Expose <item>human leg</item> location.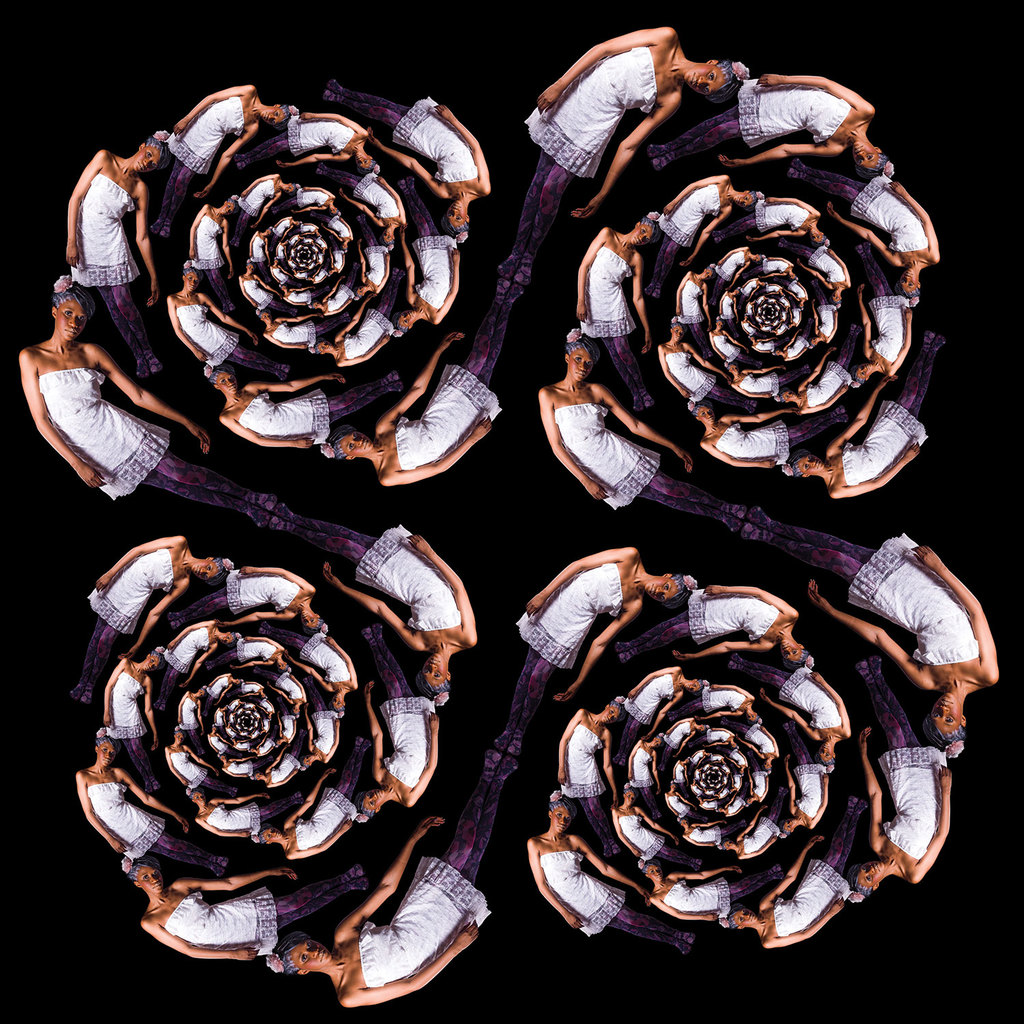
Exposed at left=302, top=679, right=330, bottom=713.
